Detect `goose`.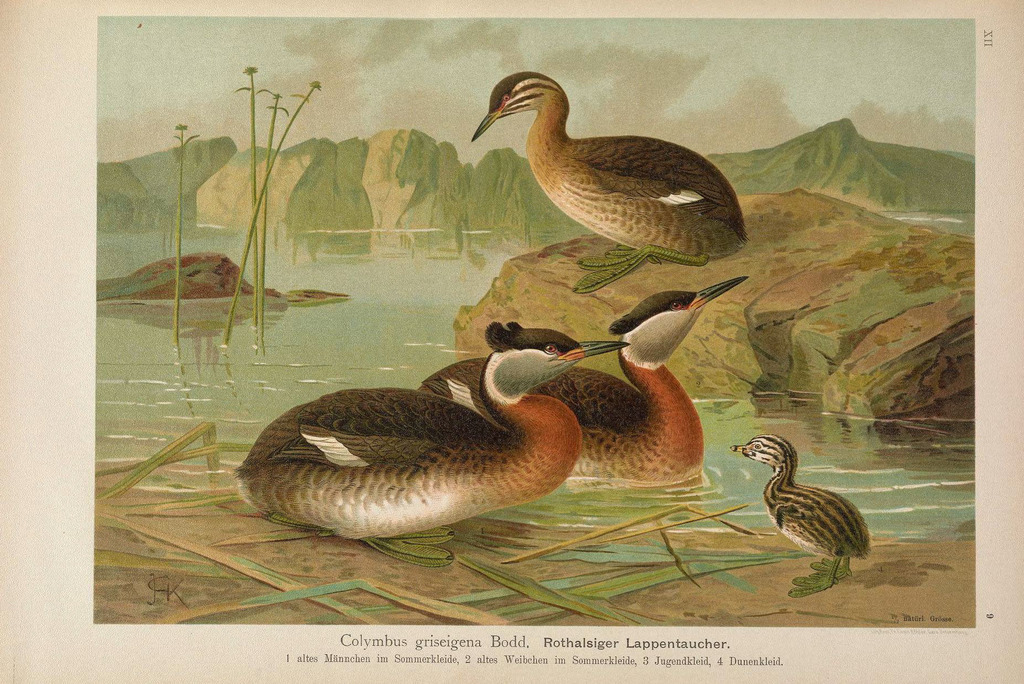
Detected at pyautogui.locateOnScreen(737, 428, 874, 583).
